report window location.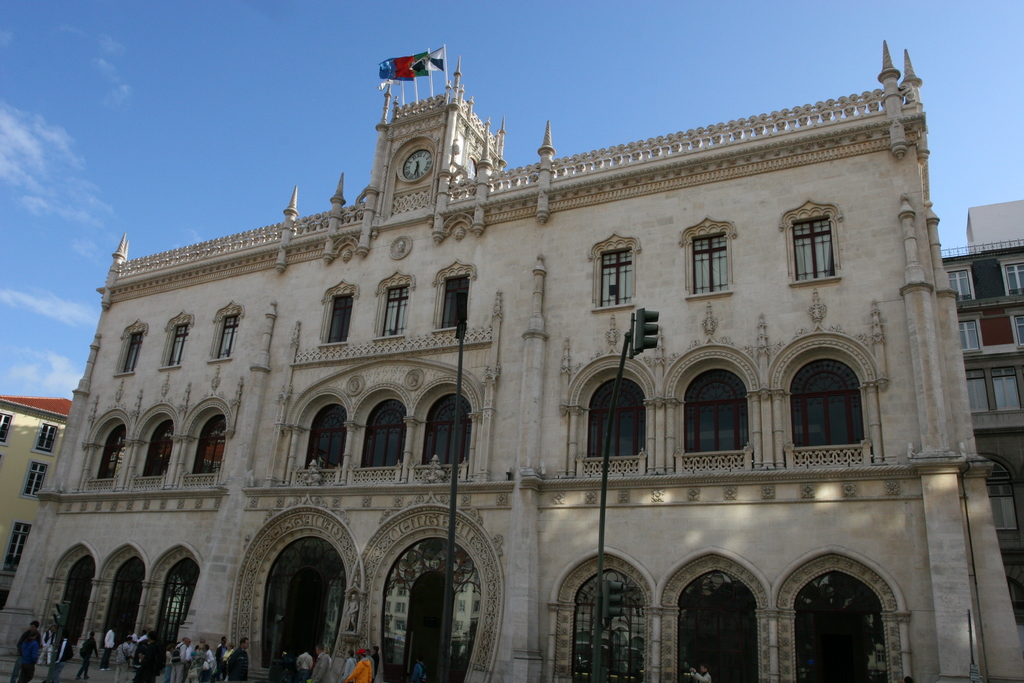
Report: <bbox>111, 315, 148, 375</bbox>.
